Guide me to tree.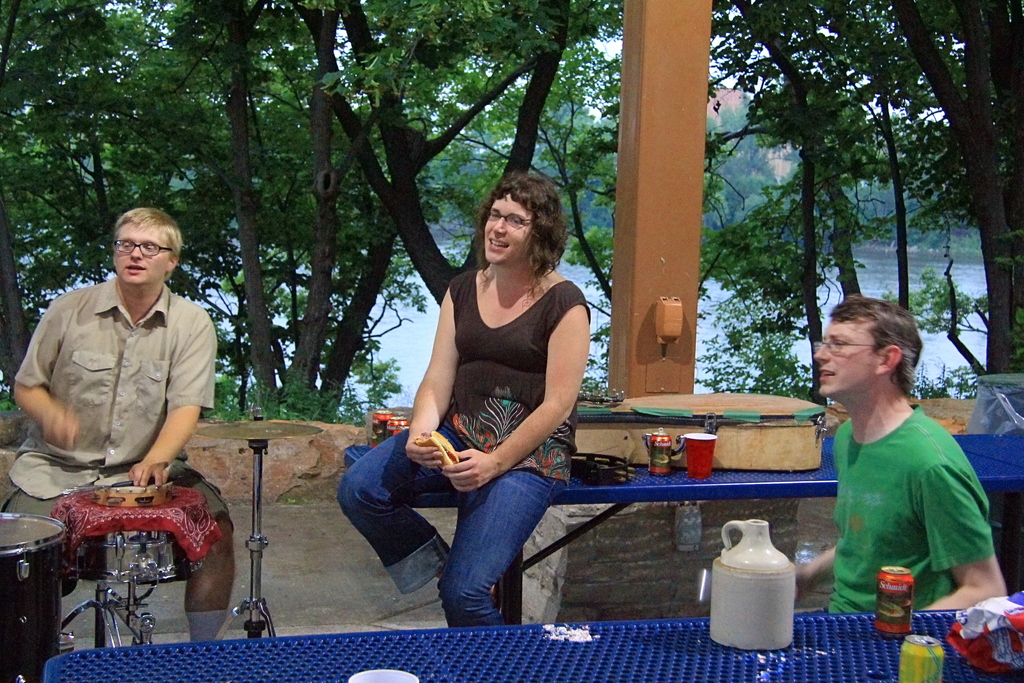
Guidance: detection(239, 5, 641, 439).
